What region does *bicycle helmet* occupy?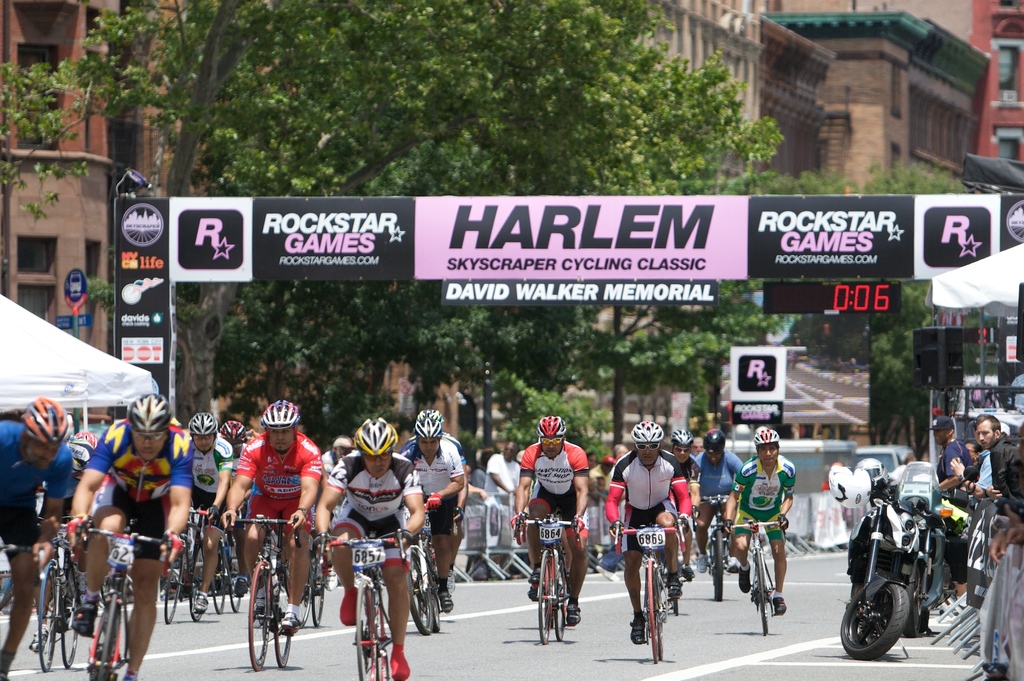
<region>535, 412, 566, 437</region>.
